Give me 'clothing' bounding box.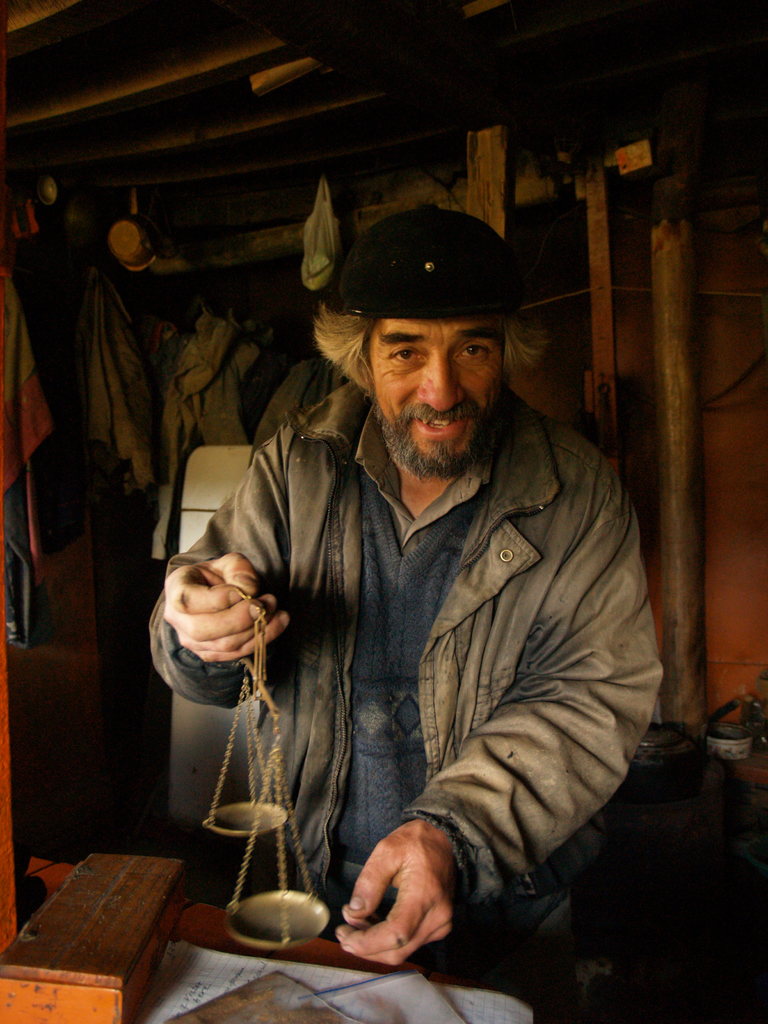
[left=58, top=273, right=153, bottom=488].
